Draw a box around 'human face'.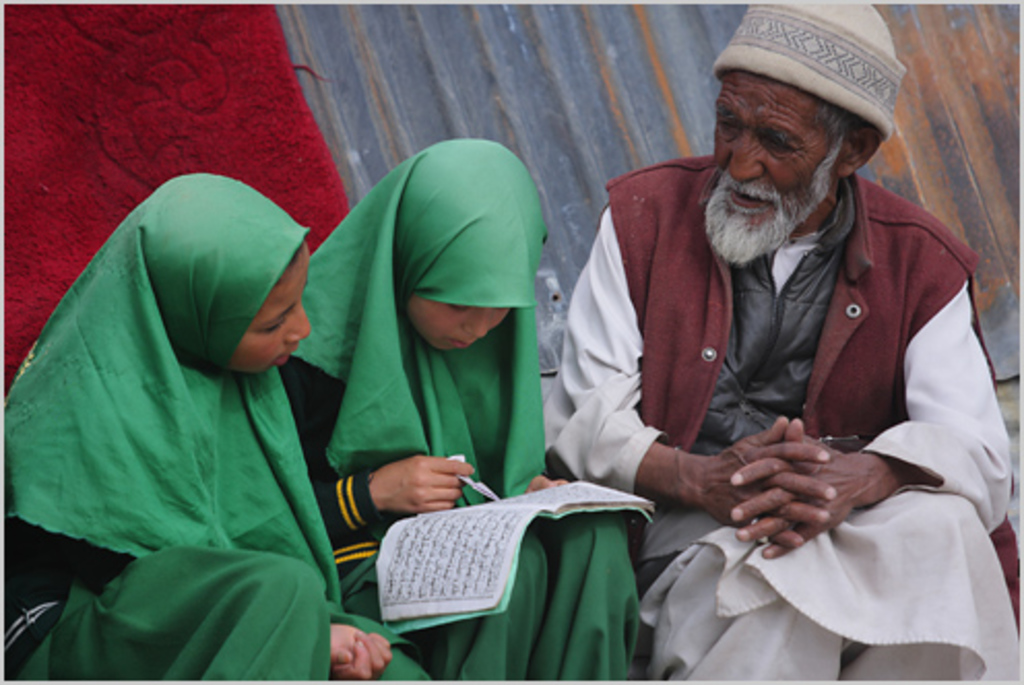
bbox=(229, 241, 310, 376).
